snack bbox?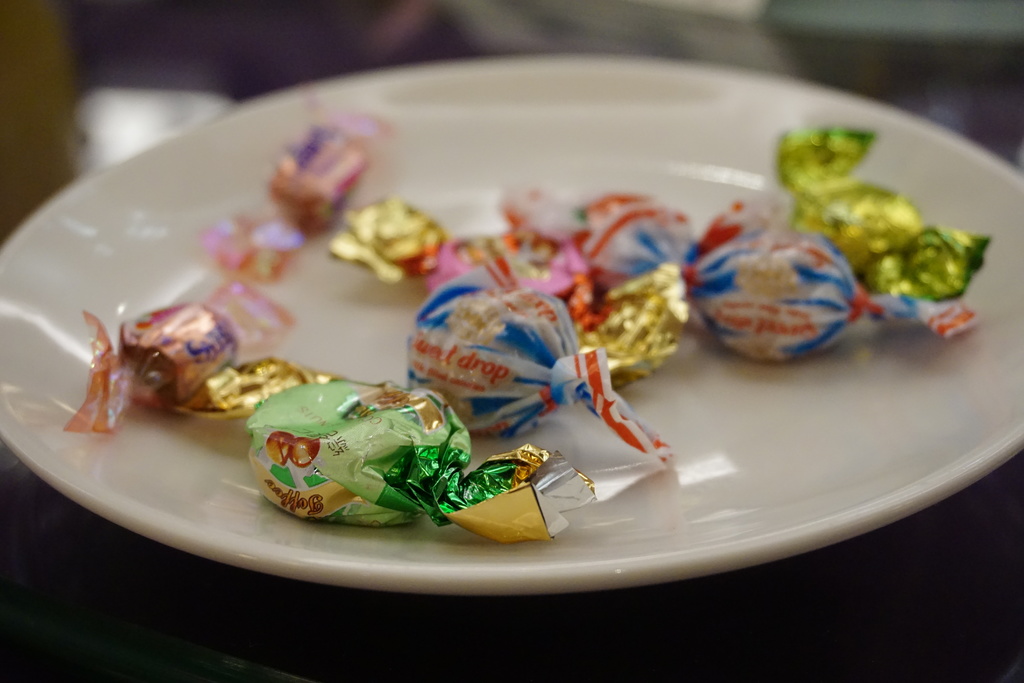
<box>238,108,396,268</box>
